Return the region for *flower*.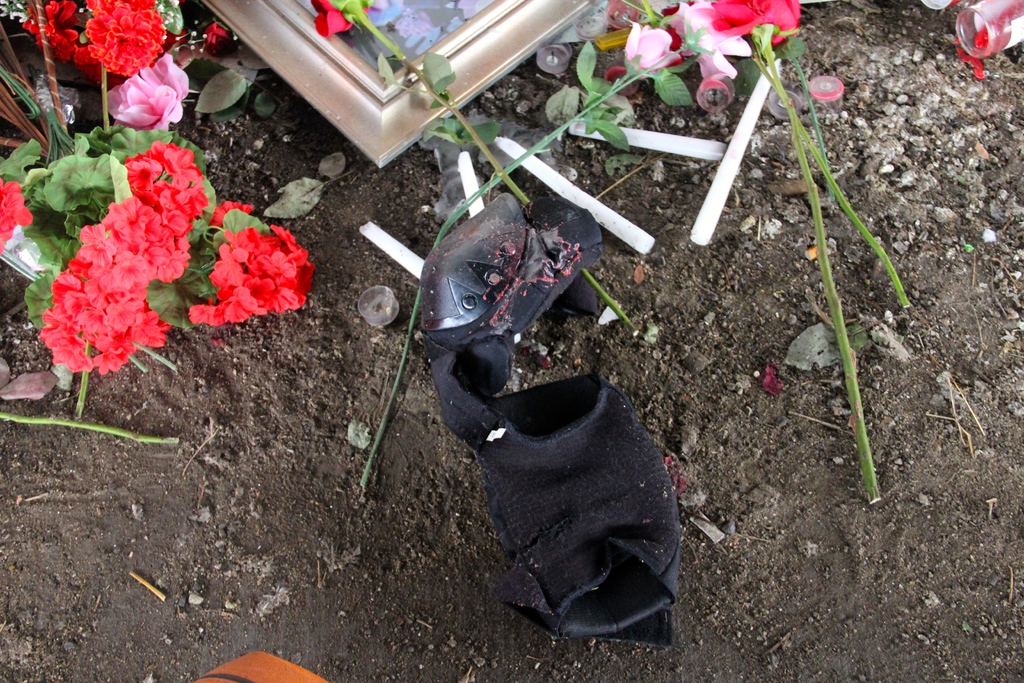
locate(106, 49, 196, 135).
